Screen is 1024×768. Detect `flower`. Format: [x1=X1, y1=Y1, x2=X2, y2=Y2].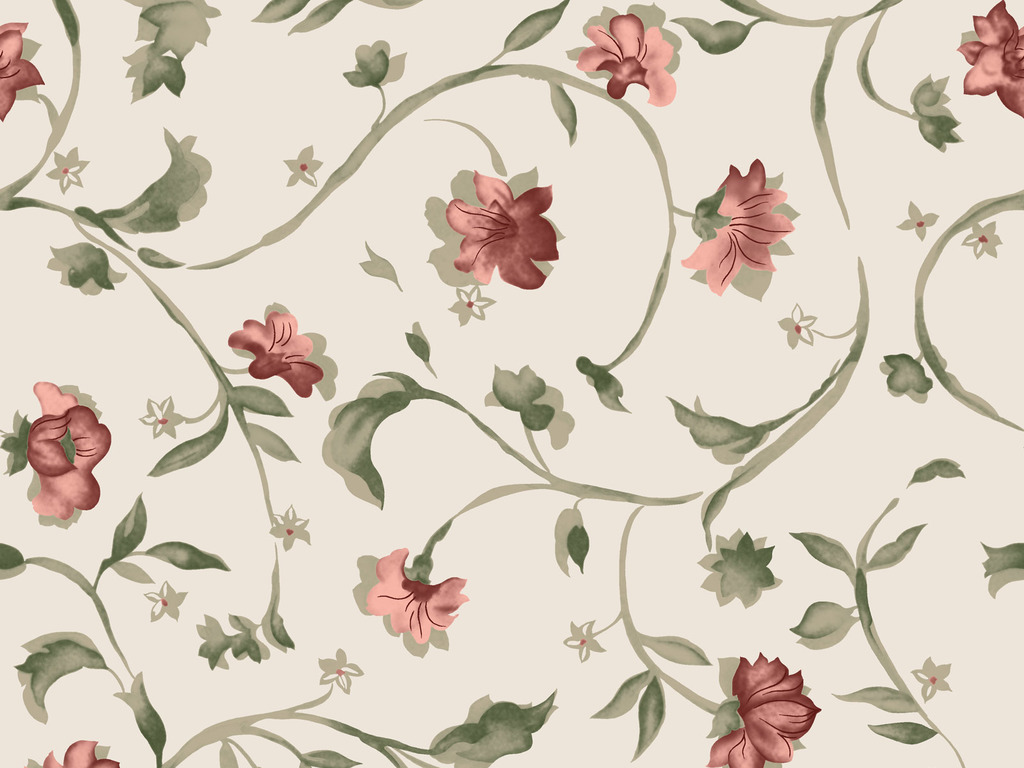
[x1=268, y1=508, x2=308, y2=547].
